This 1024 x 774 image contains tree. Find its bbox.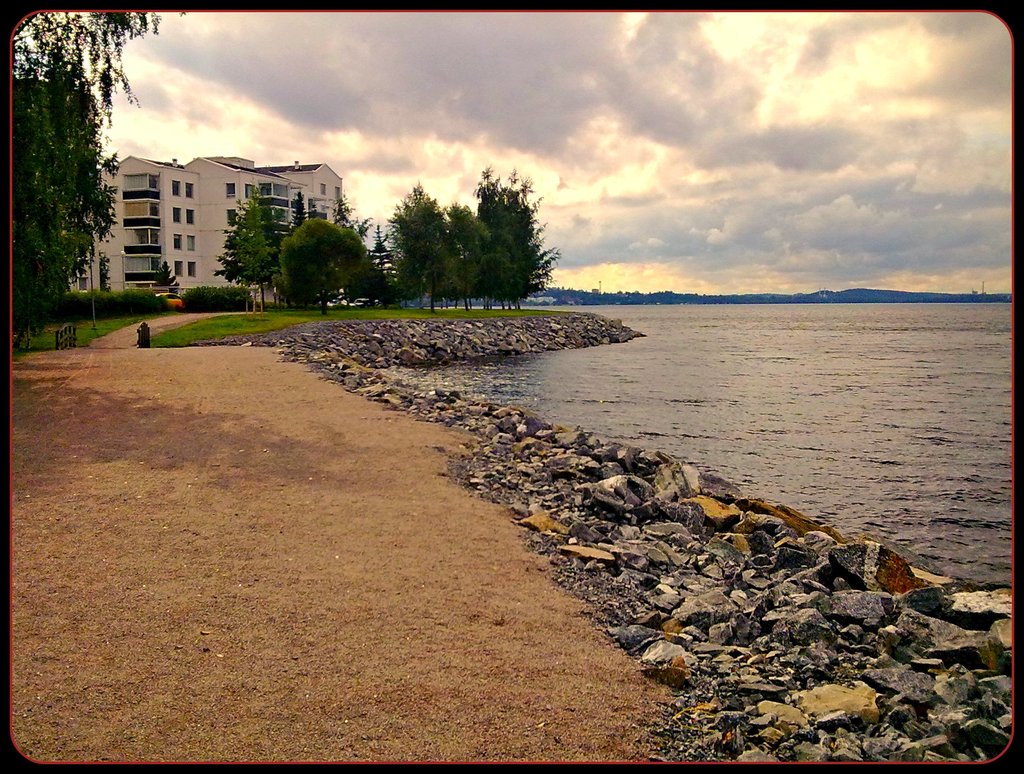
Rect(384, 179, 436, 300).
